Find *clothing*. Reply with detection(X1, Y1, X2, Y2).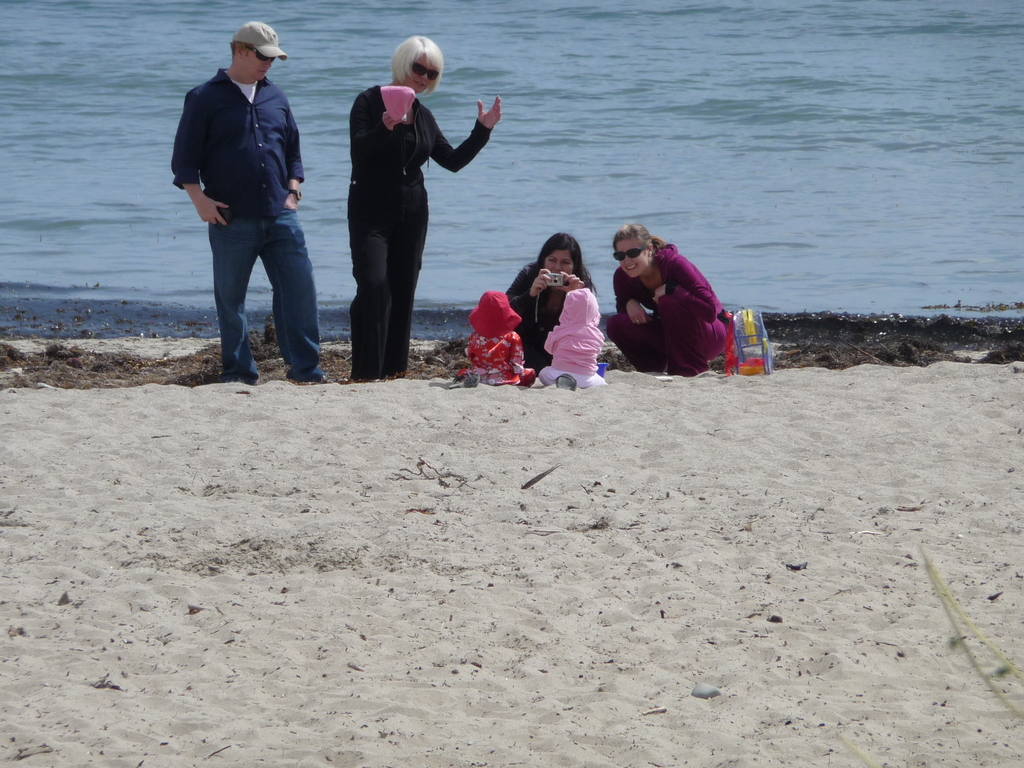
detection(461, 290, 531, 371).
